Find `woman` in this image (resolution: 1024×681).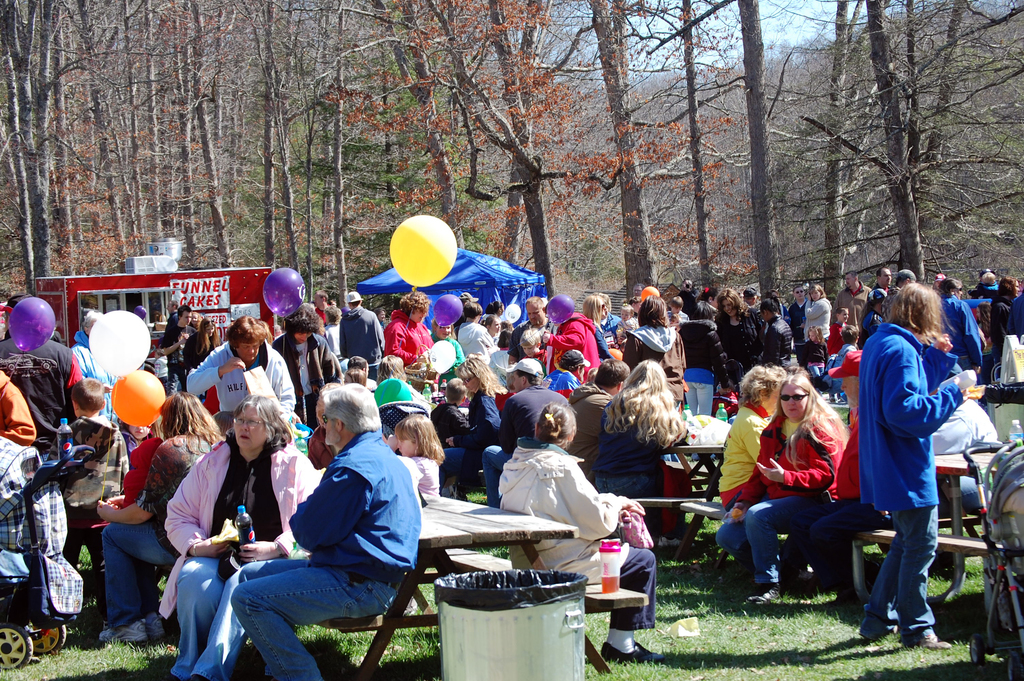
locate(499, 403, 666, 664).
